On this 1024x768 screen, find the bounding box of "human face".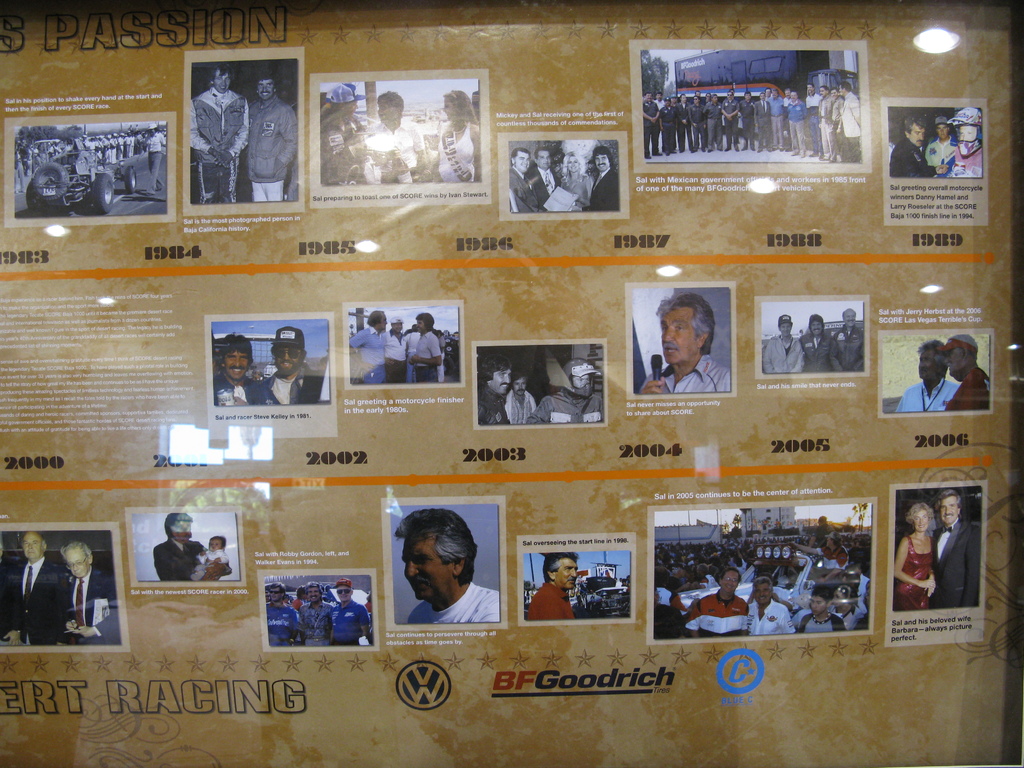
Bounding box: (x1=755, y1=582, x2=771, y2=606).
